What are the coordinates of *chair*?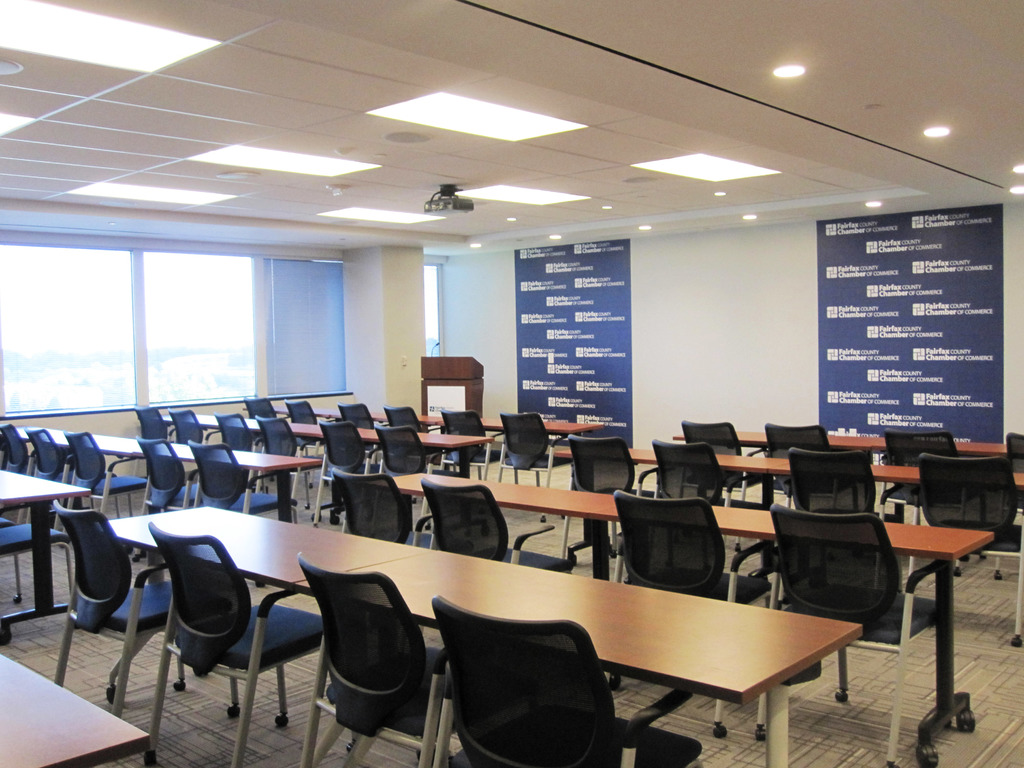
BBox(175, 442, 294, 520).
